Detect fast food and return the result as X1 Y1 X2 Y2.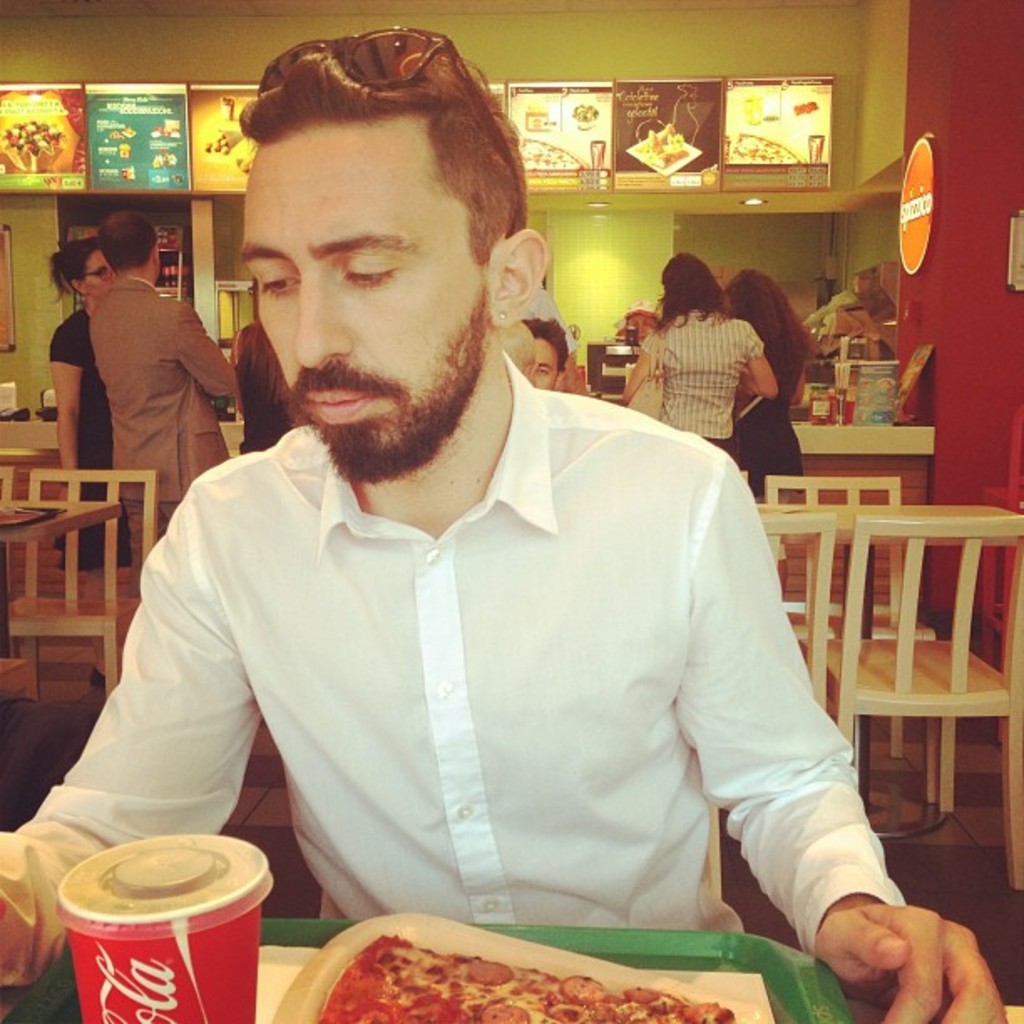
0 97 84 167.
